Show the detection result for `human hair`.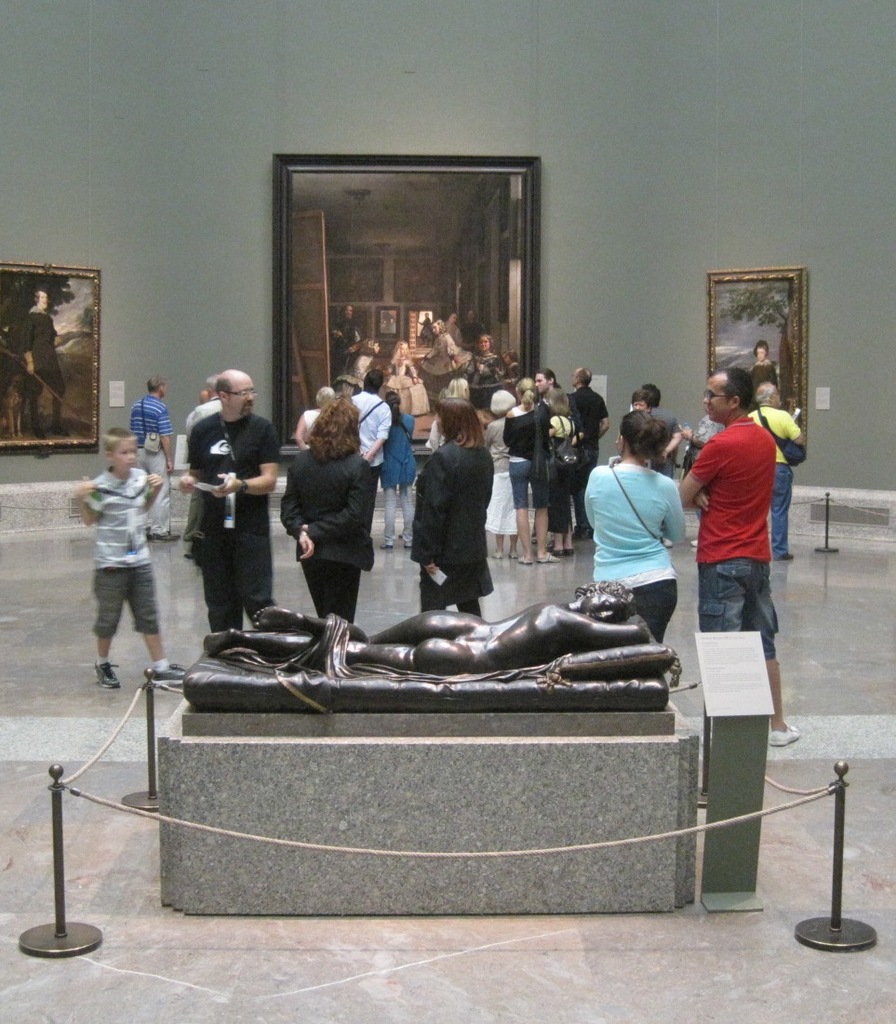
{"x1": 444, "y1": 398, "x2": 483, "y2": 451}.
